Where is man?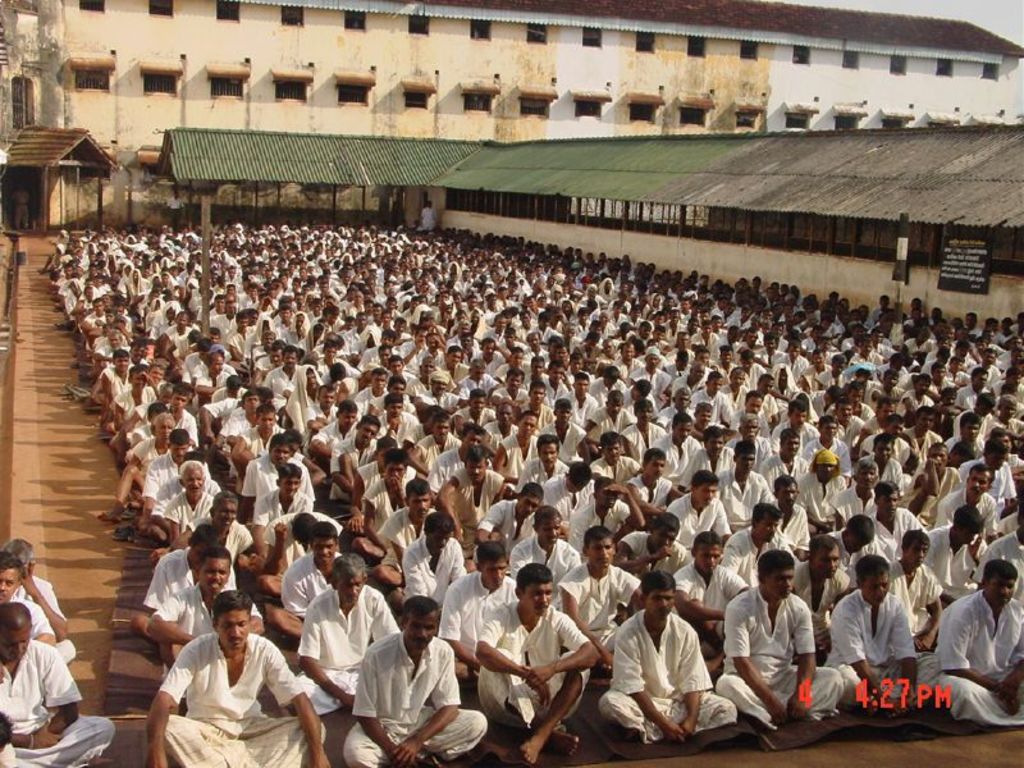
bbox=[212, 393, 265, 430].
